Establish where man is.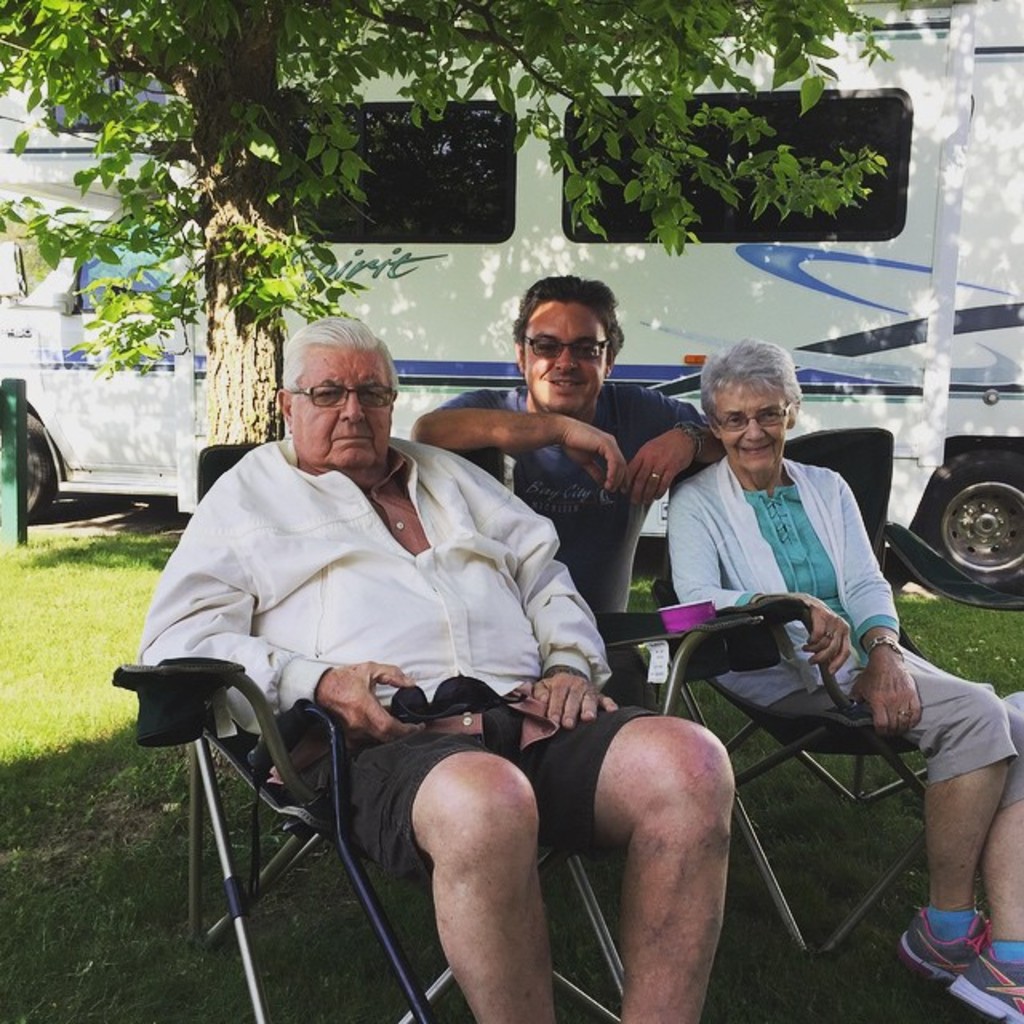
Established at crop(413, 275, 722, 613).
